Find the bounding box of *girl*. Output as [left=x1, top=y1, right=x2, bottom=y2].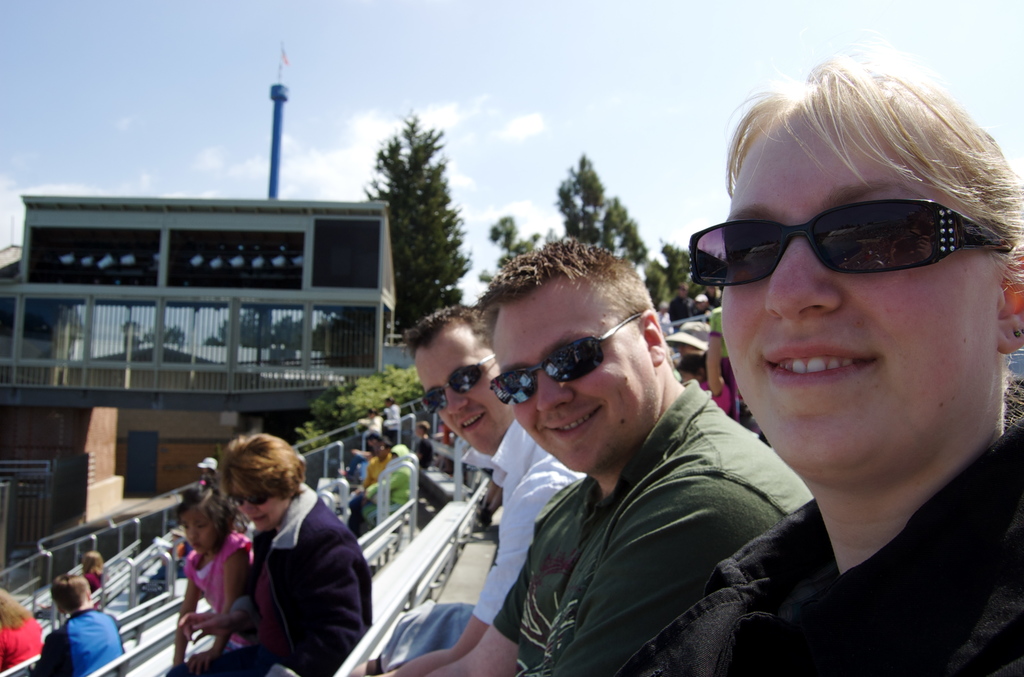
[left=174, top=468, right=260, bottom=676].
